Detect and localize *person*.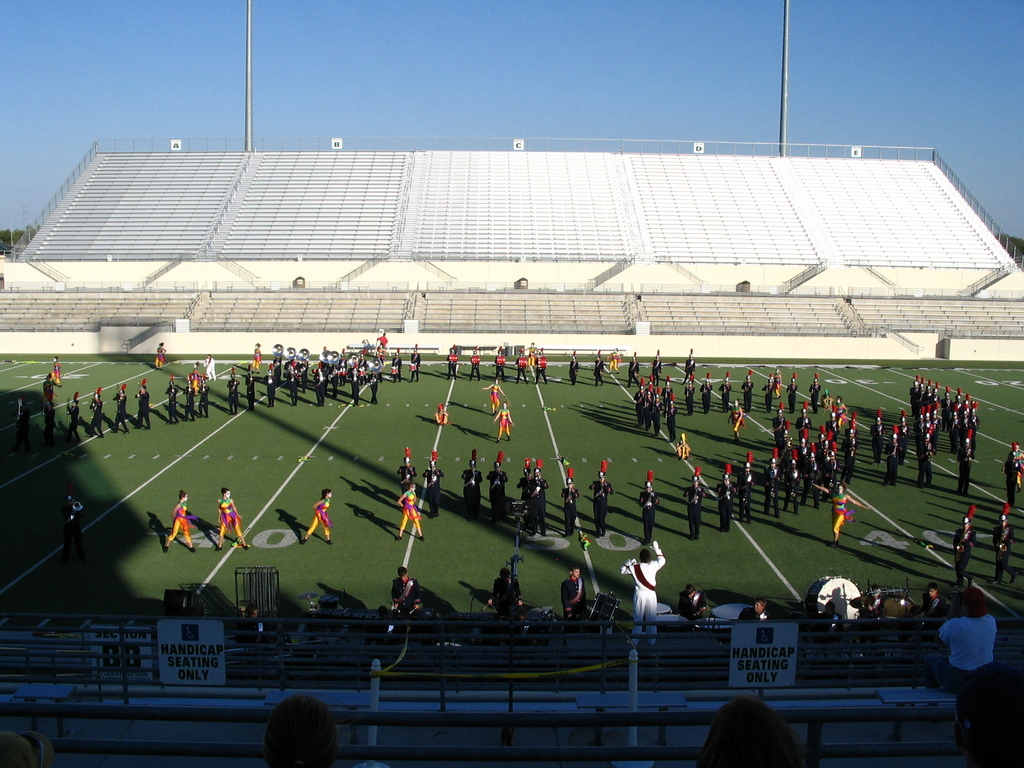
Localized at x1=645, y1=382, x2=654, y2=396.
